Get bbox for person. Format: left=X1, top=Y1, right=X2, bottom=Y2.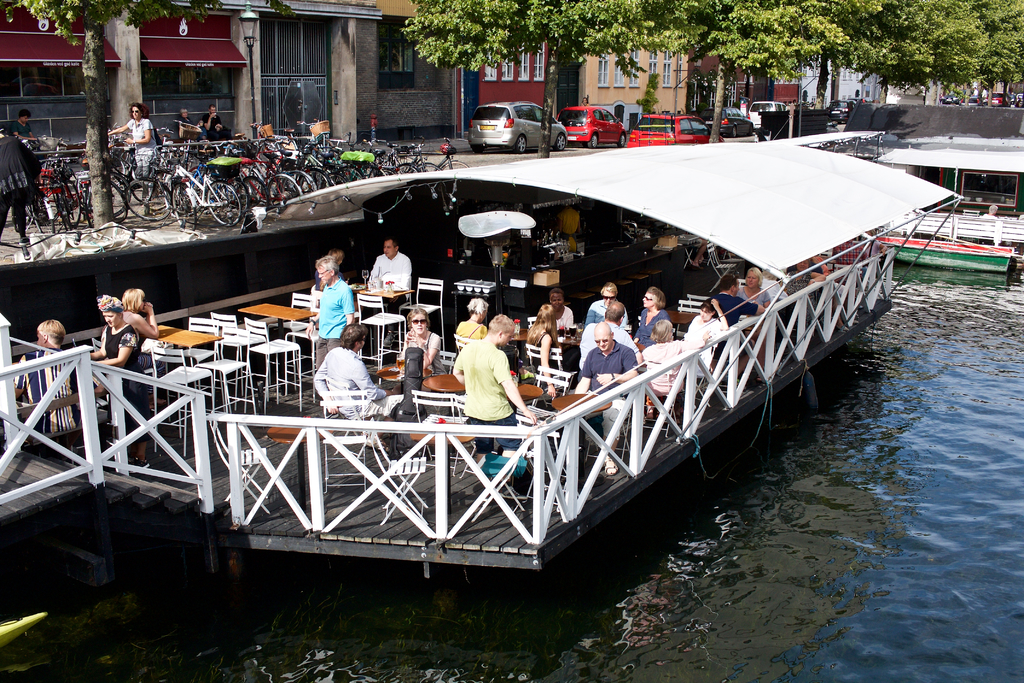
left=369, top=234, right=417, bottom=322.
